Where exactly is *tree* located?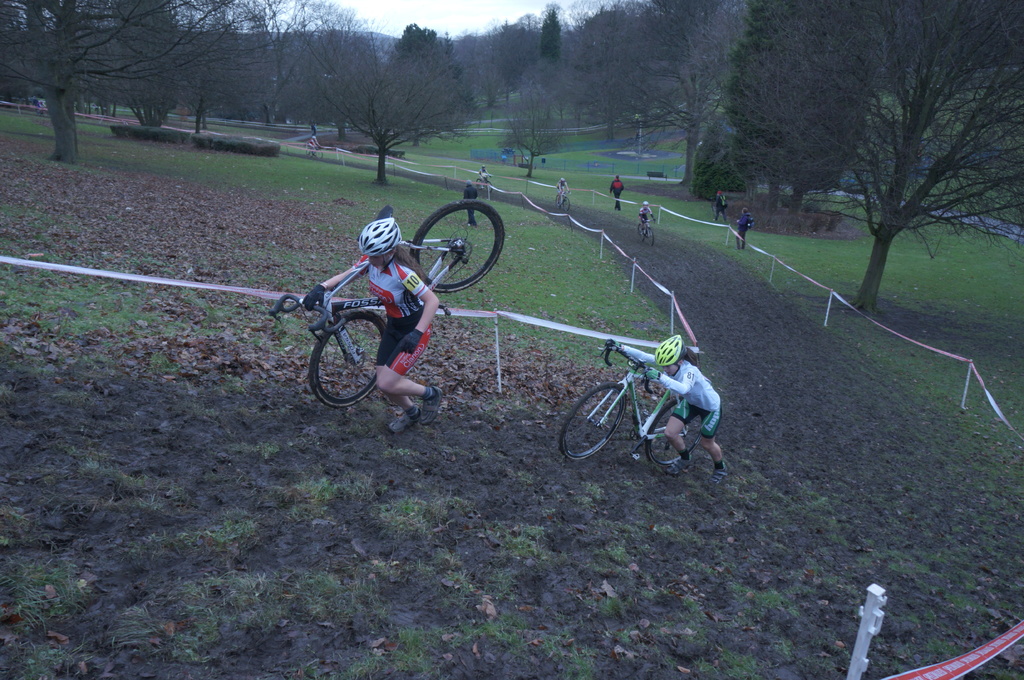
Its bounding box is x1=479, y1=25, x2=531, y2=106.
